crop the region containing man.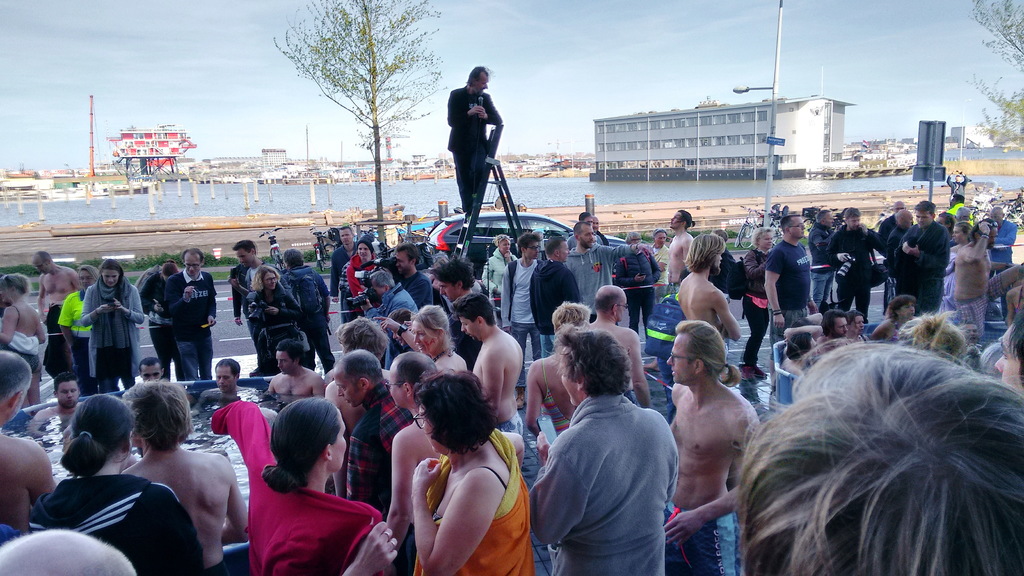
Crop region: 35/374/90/423.
